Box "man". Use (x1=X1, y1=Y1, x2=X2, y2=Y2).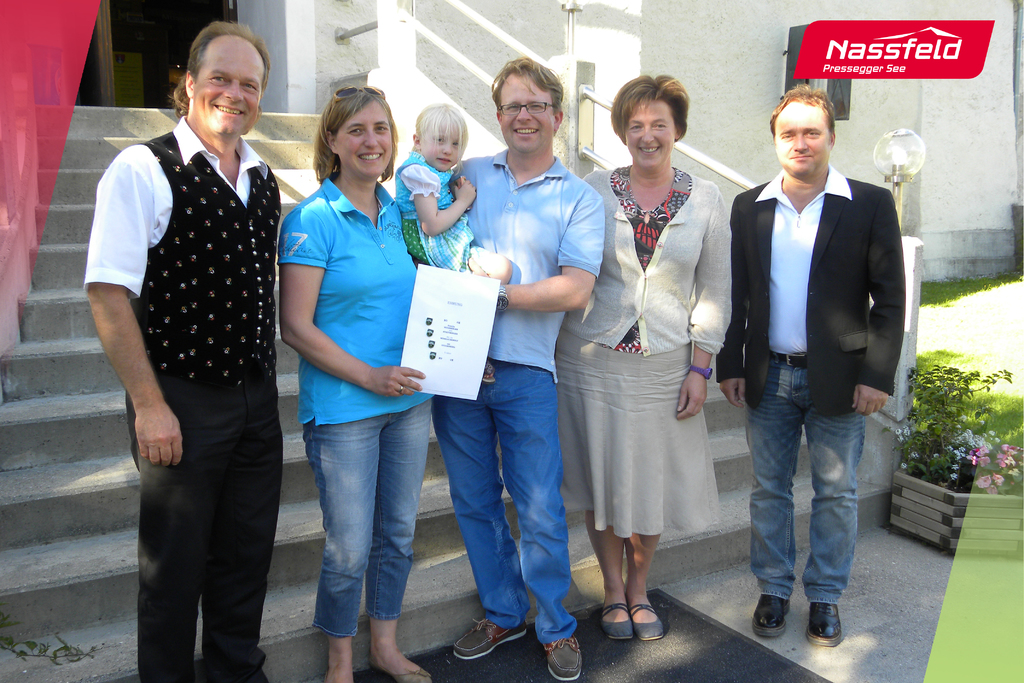
(x1=79, y1=17, x2=282, y2=682).
